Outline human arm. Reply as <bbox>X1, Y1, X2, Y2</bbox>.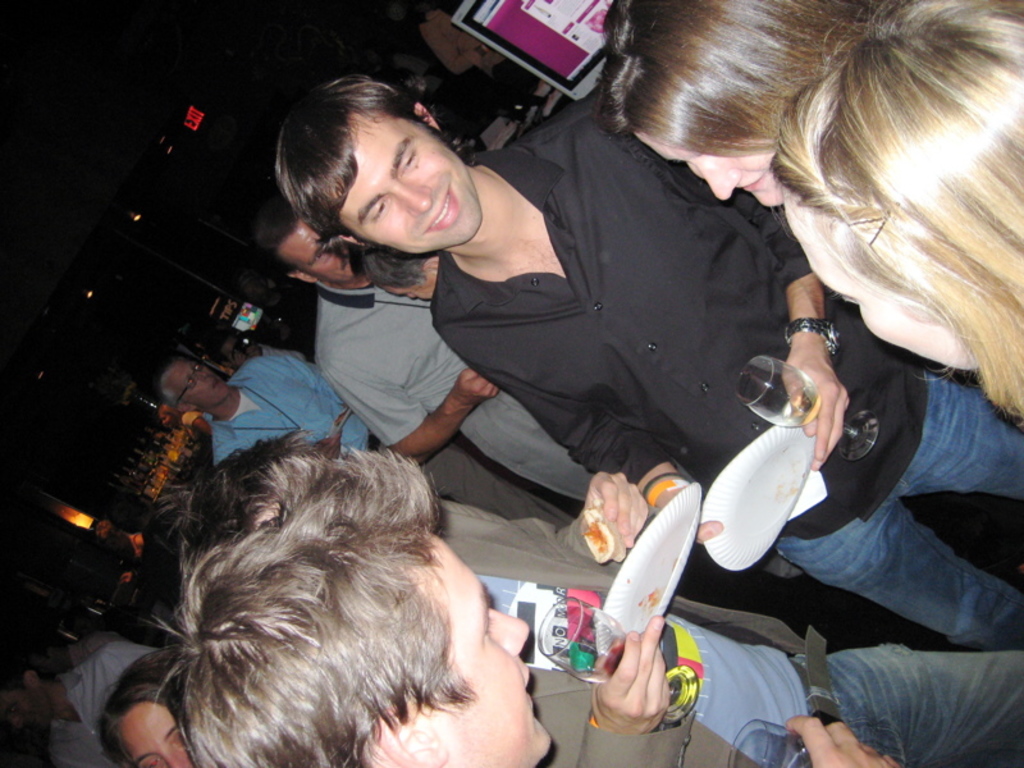
<bbox>323, 362, 500, 460</bbox>.
